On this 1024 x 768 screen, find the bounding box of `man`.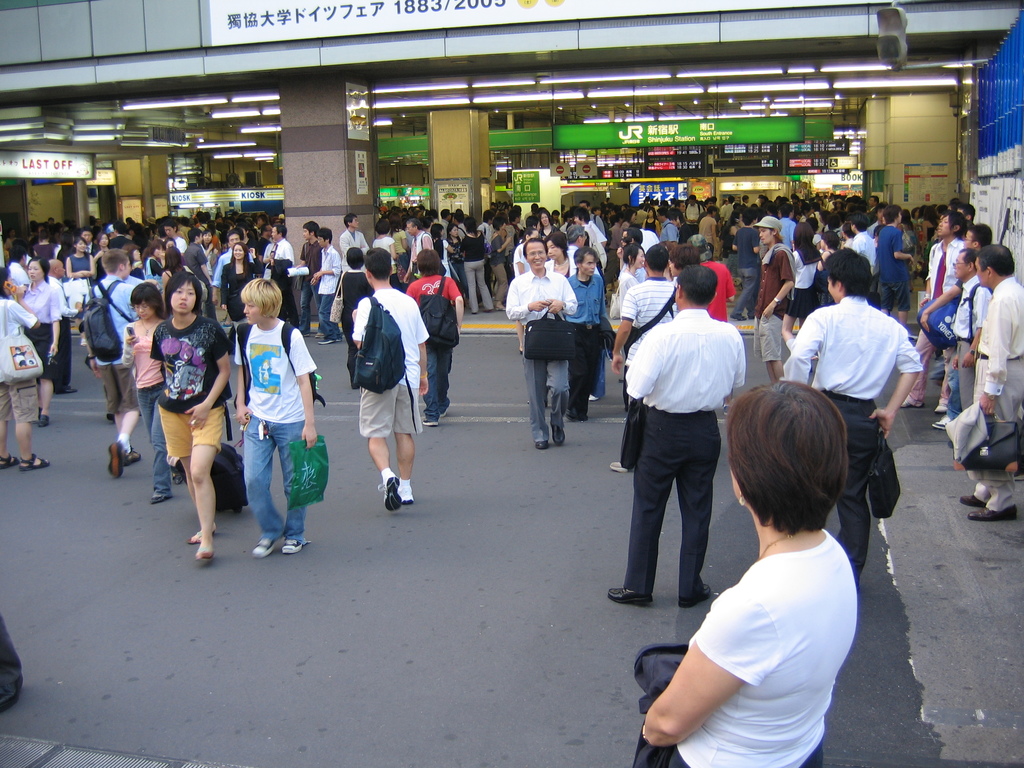
Bounding box: Rect(895, 211, 971, 410).
